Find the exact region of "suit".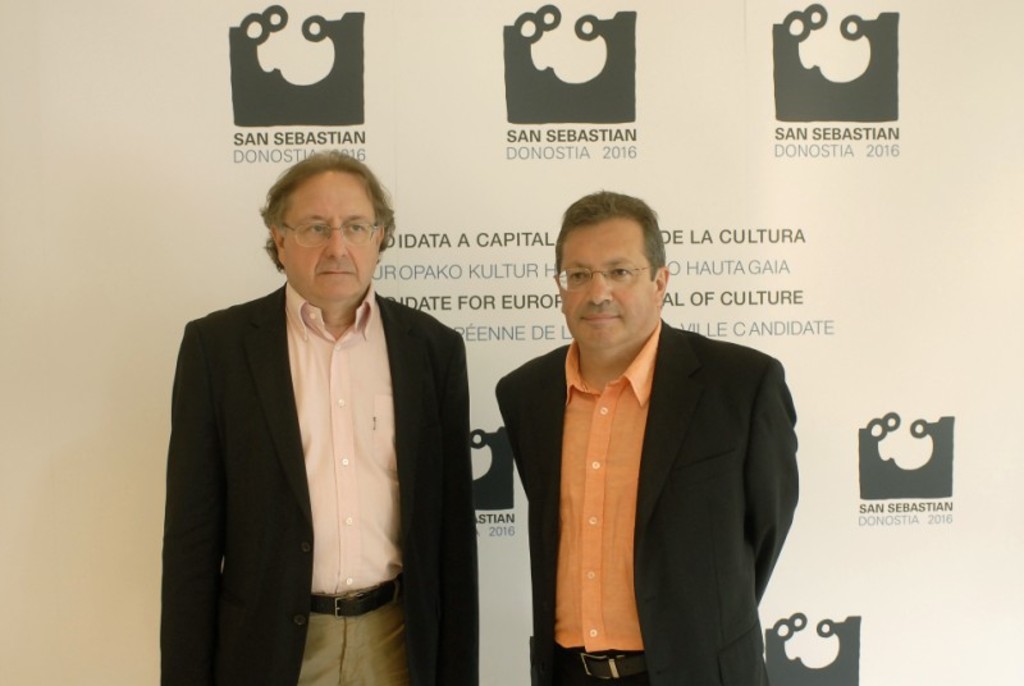
Exact region: left=493, top=315, right=803, bottom=685.
